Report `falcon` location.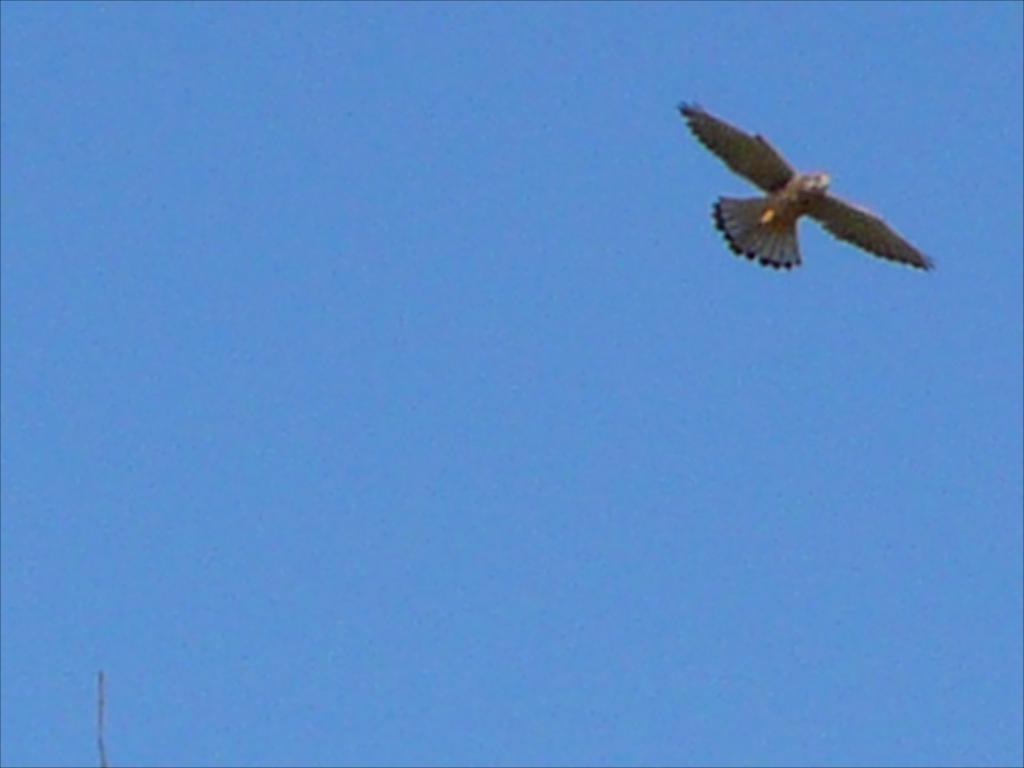
Report: <bbox>686, 102, 930, 270</bbox>.
